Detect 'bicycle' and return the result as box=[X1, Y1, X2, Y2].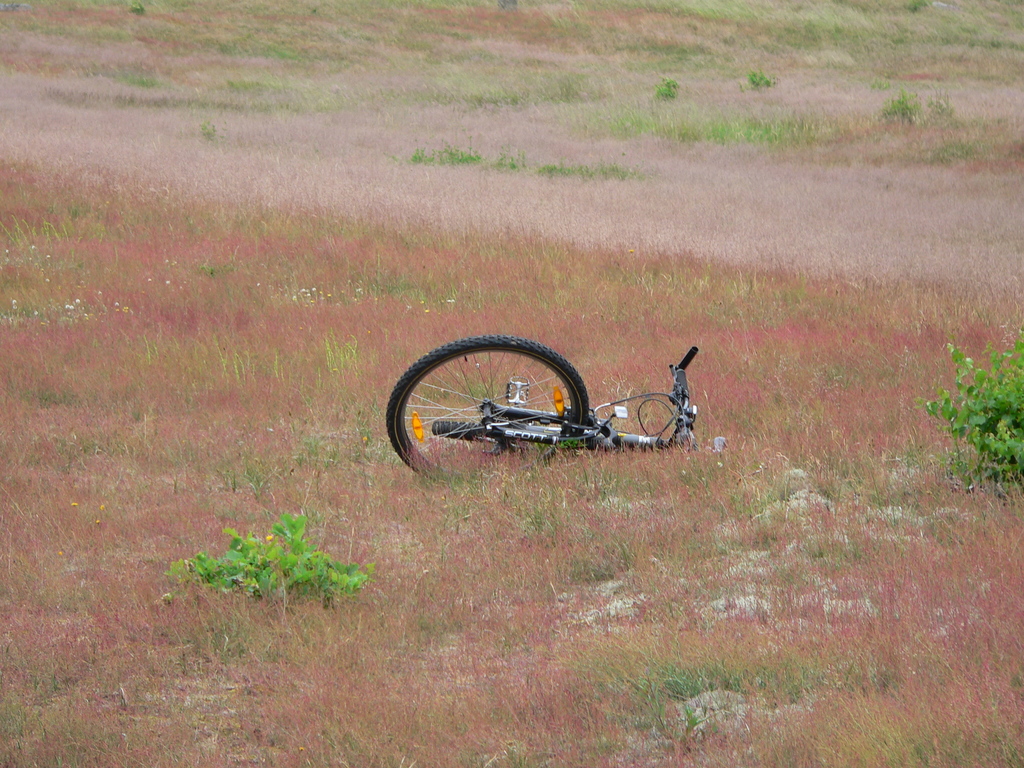
box=[378, 300, 717, 472].
